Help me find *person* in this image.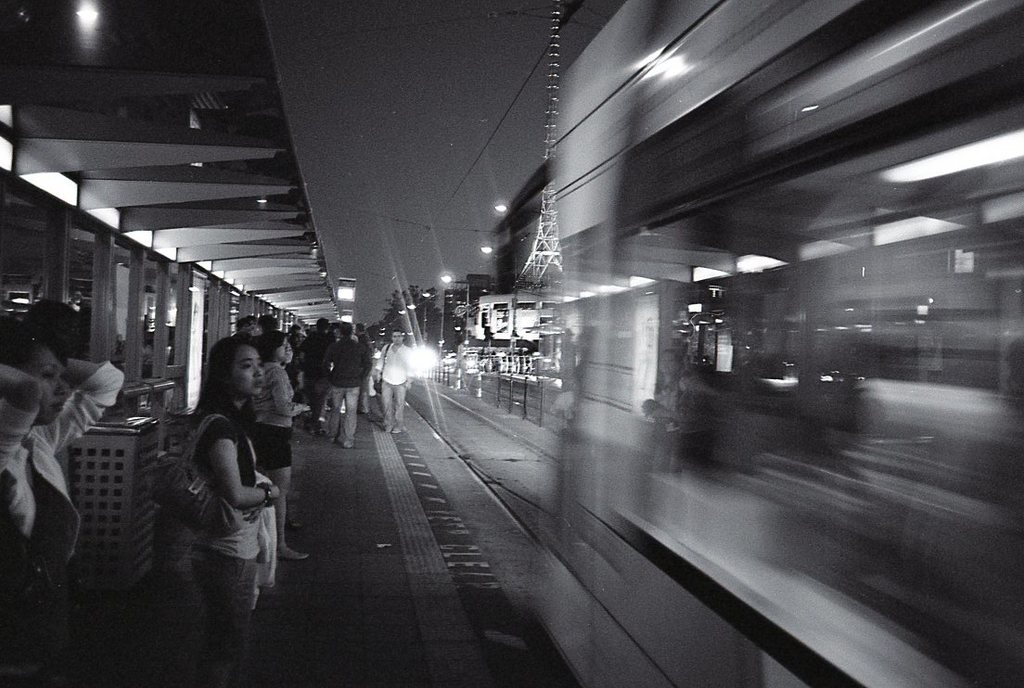
Found it: BBox(375, 326, 416, 437).
